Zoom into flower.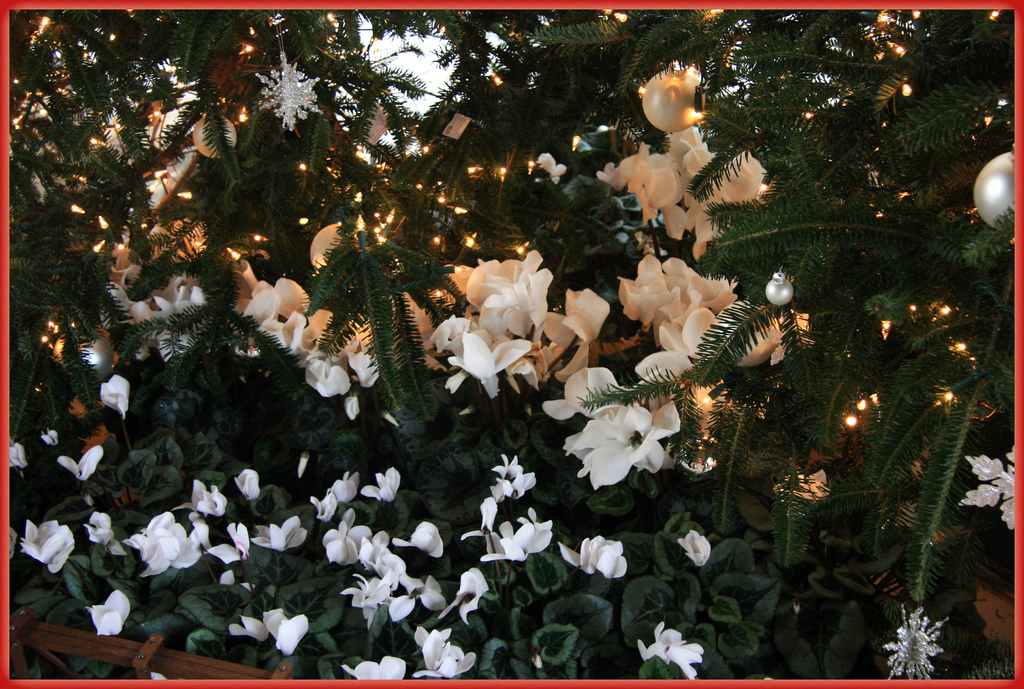
Zoom target: (left=148, top=670, right=171, bottom=681).
